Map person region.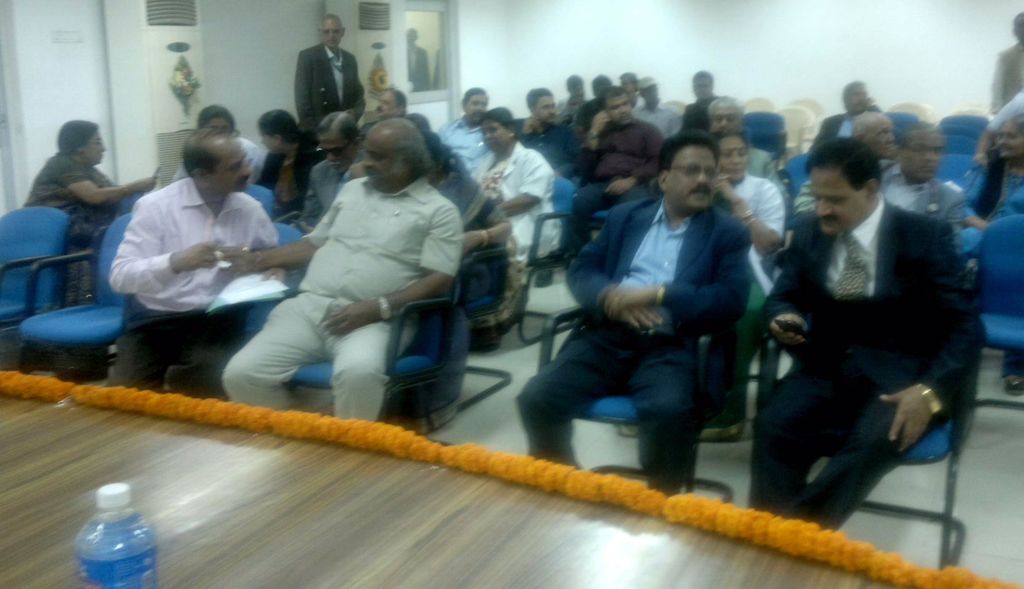
Mapped to bbox=(23, 118, 159, 313).
